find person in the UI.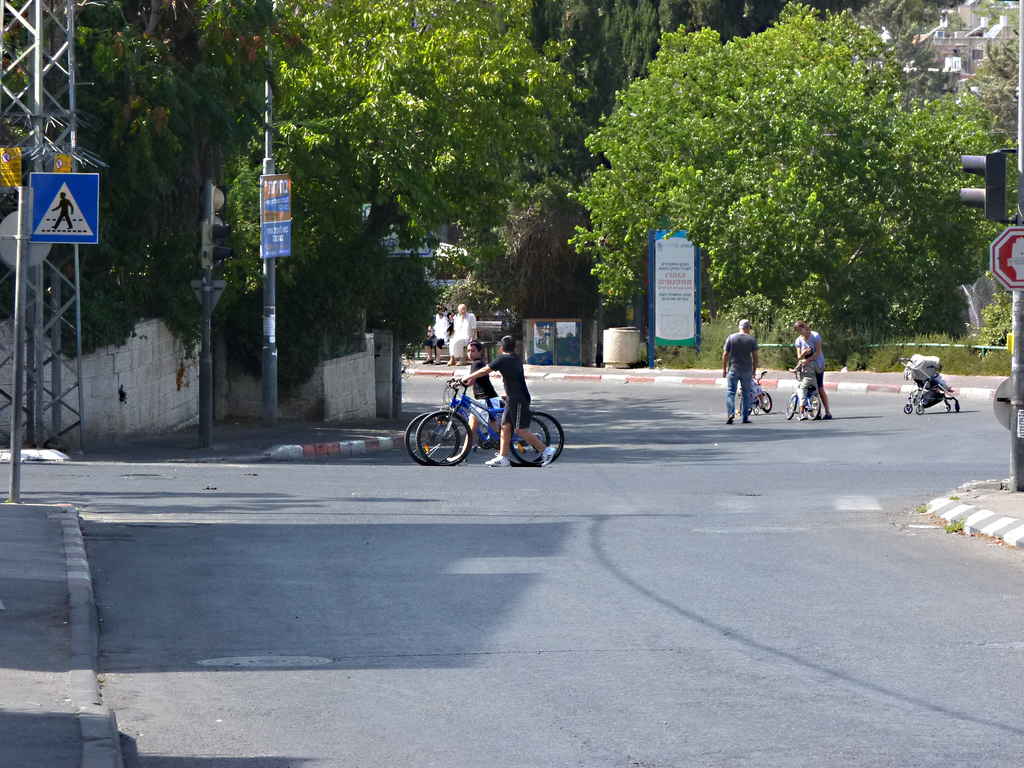
UI element at Rect(50, 192, 76, 232).
